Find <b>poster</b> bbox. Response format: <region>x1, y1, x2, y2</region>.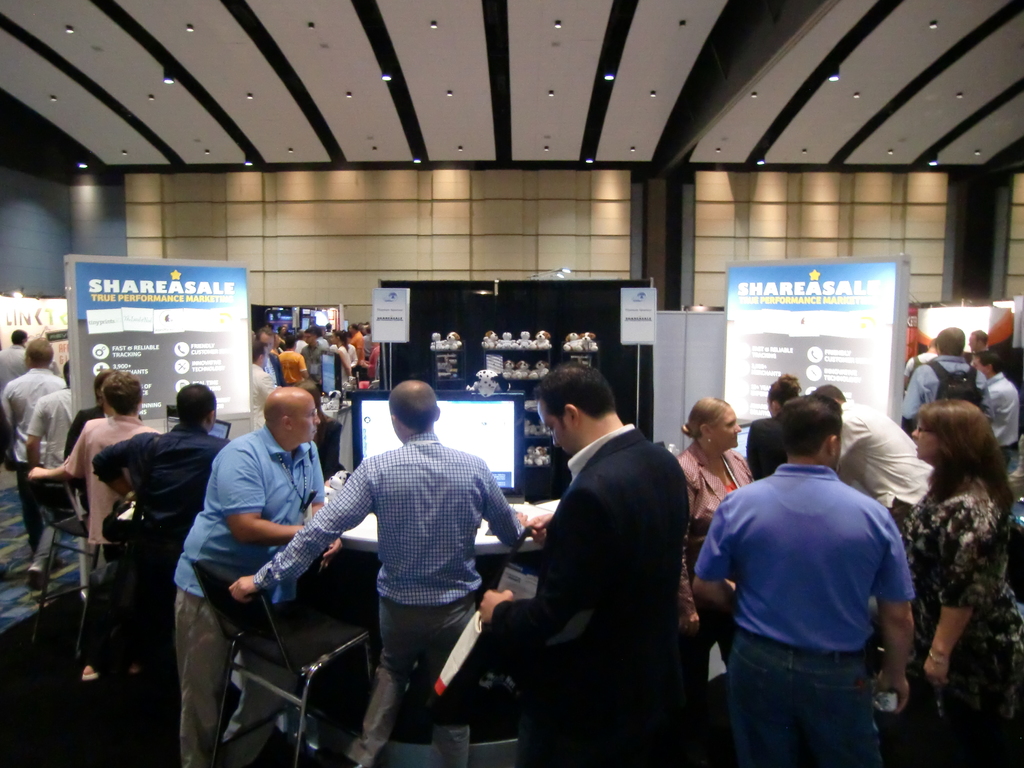
<region>372, 283, 419, 348</region>.
